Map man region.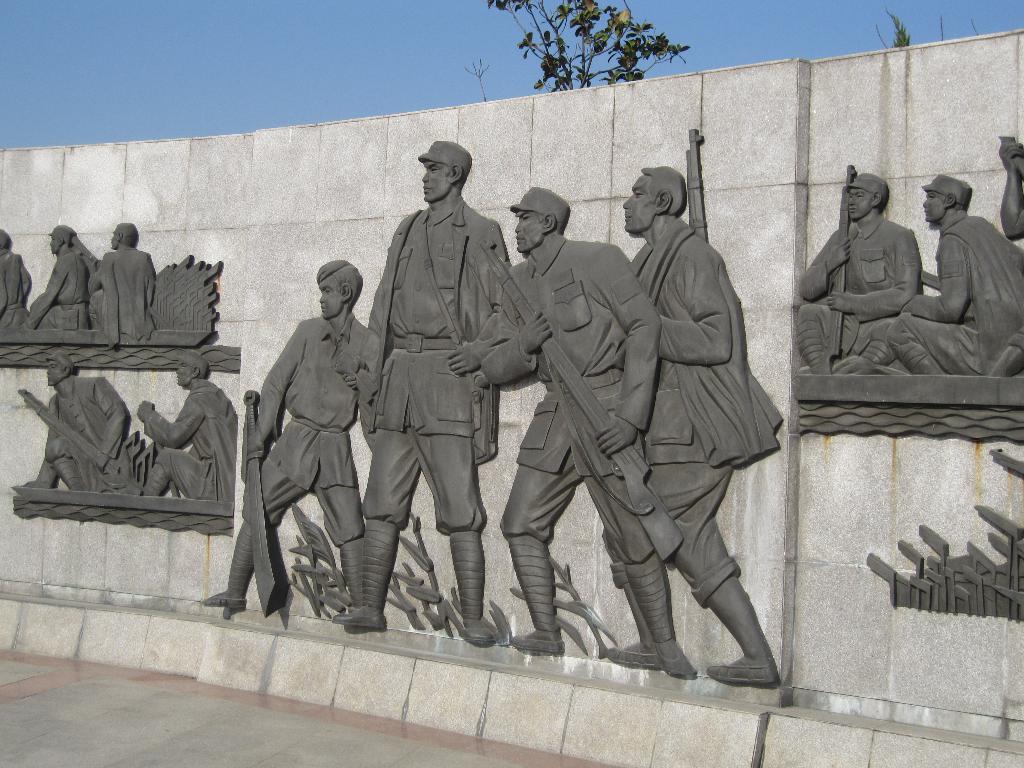
Mapped to {"x1": 20, "y1": 220, "x2": 95, "y2": 330}.
